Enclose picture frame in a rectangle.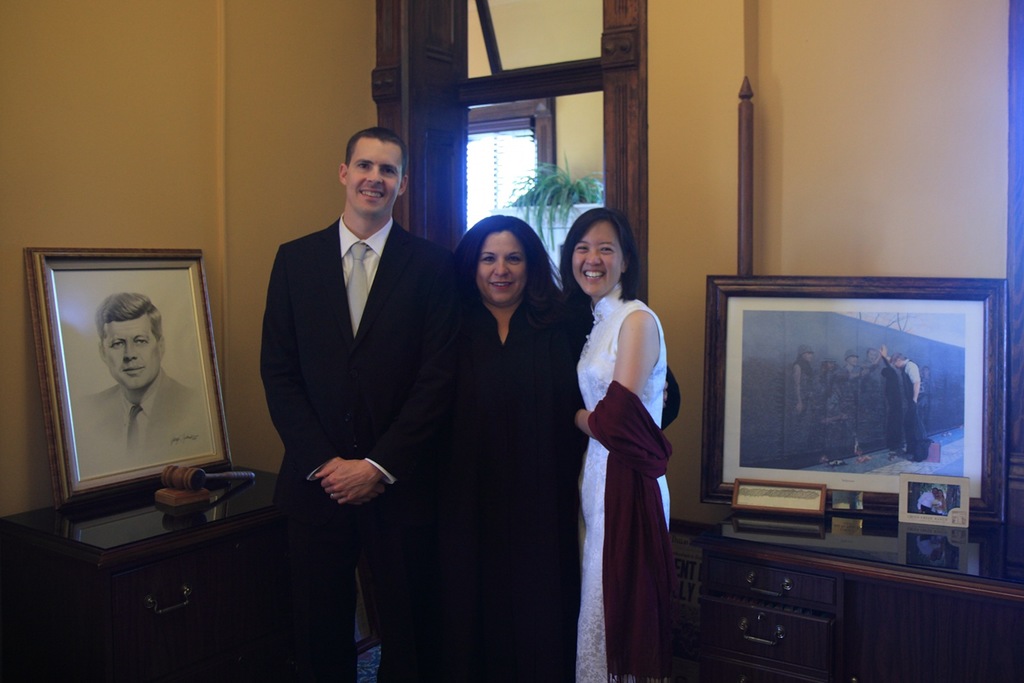
box(699, 274, 1007, 522).
